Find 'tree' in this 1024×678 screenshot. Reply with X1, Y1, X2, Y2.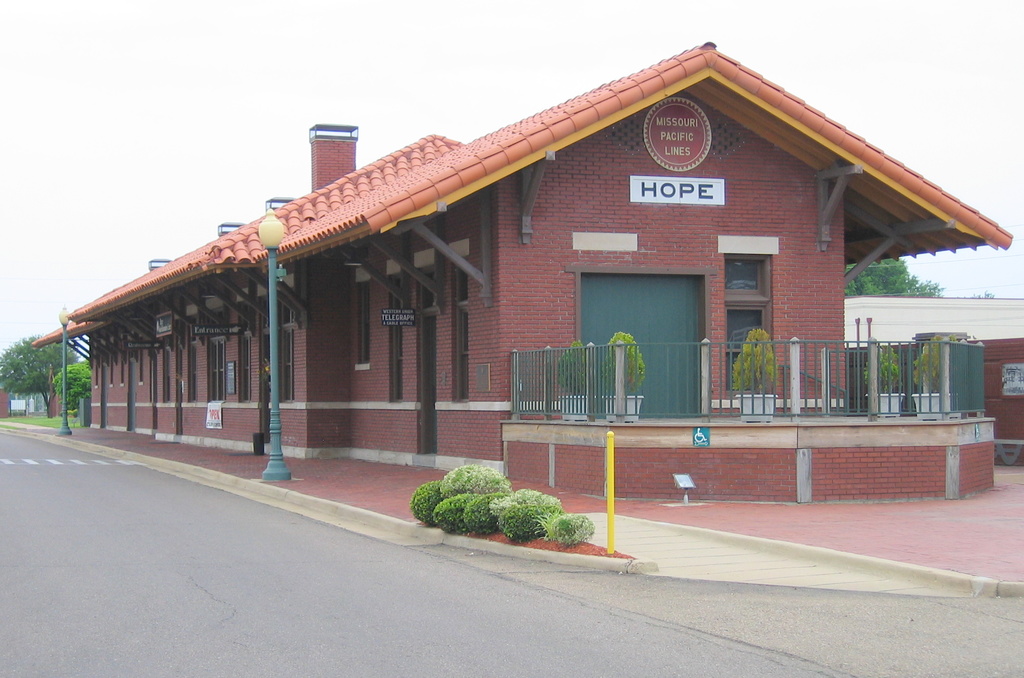
859, 353, 895, 400.
